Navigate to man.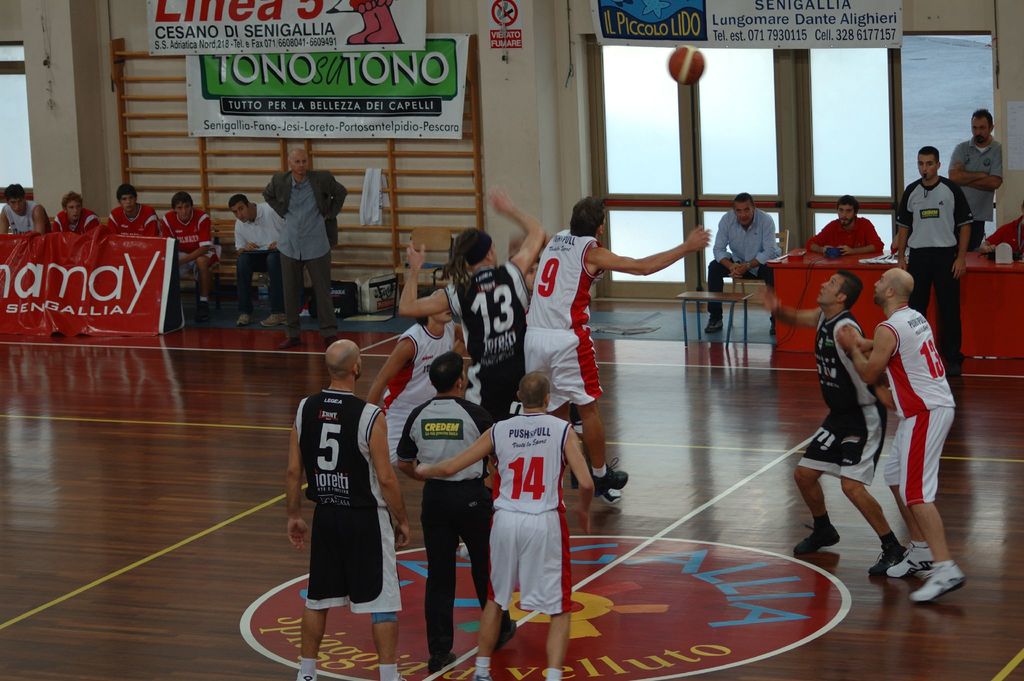
Navigation target: BBox(740, 268, 901, 579).
